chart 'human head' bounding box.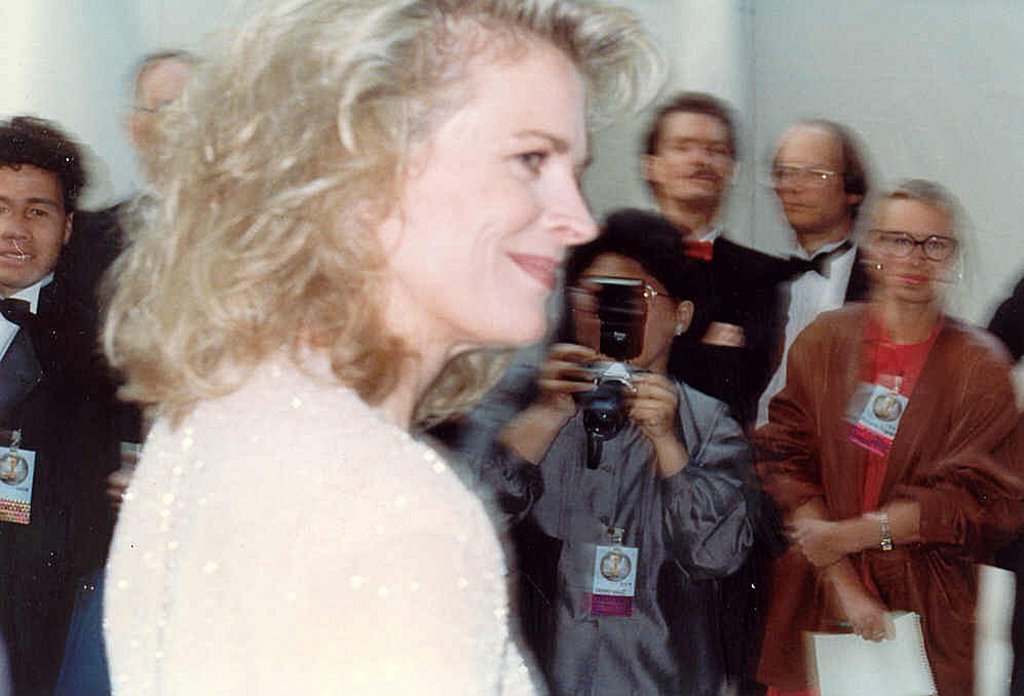
Charted: 632, 90, 750, 216.
